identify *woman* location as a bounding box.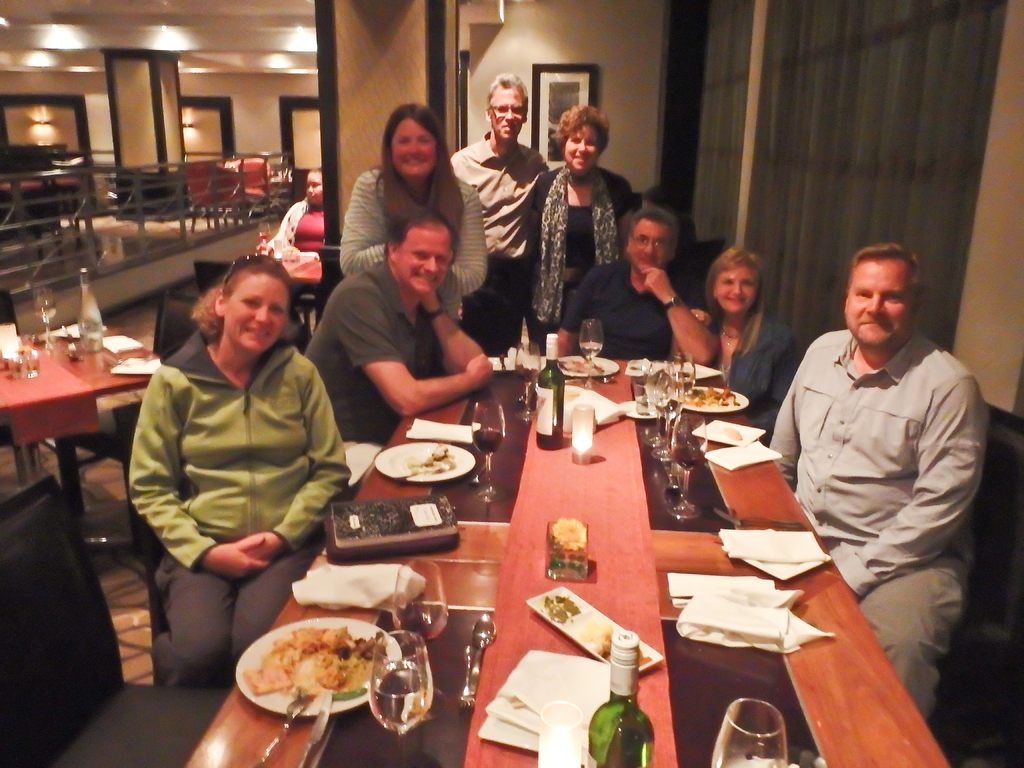
BBox(123, 258, 345, 680).
